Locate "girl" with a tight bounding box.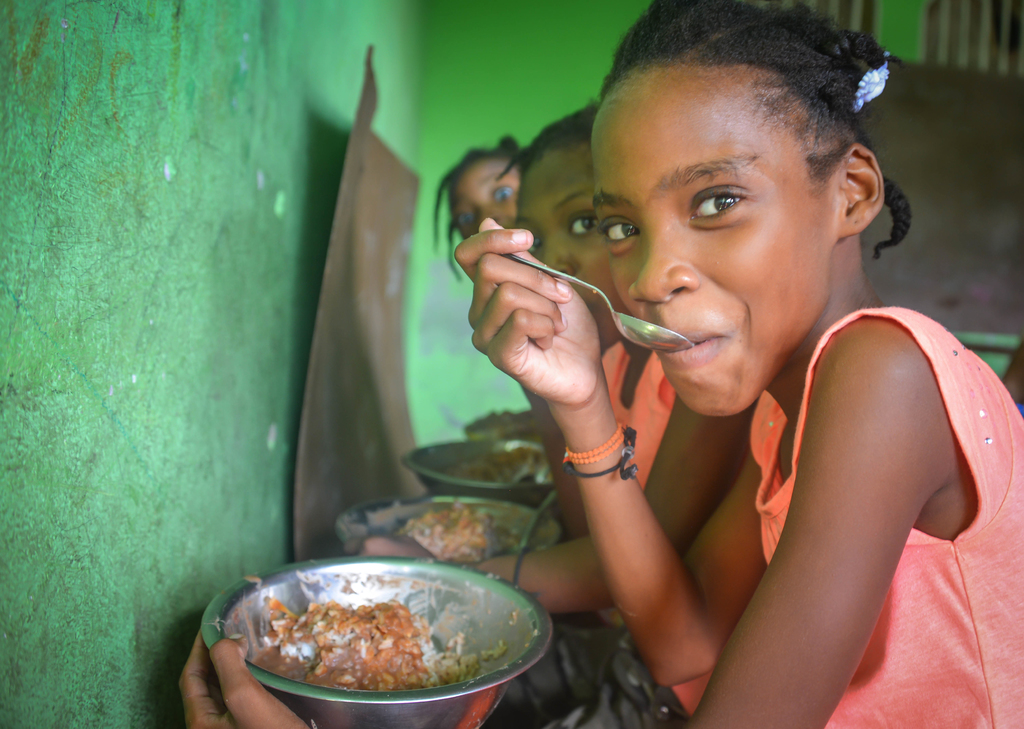
(left=358, top=96, right=764, bottom=716).
